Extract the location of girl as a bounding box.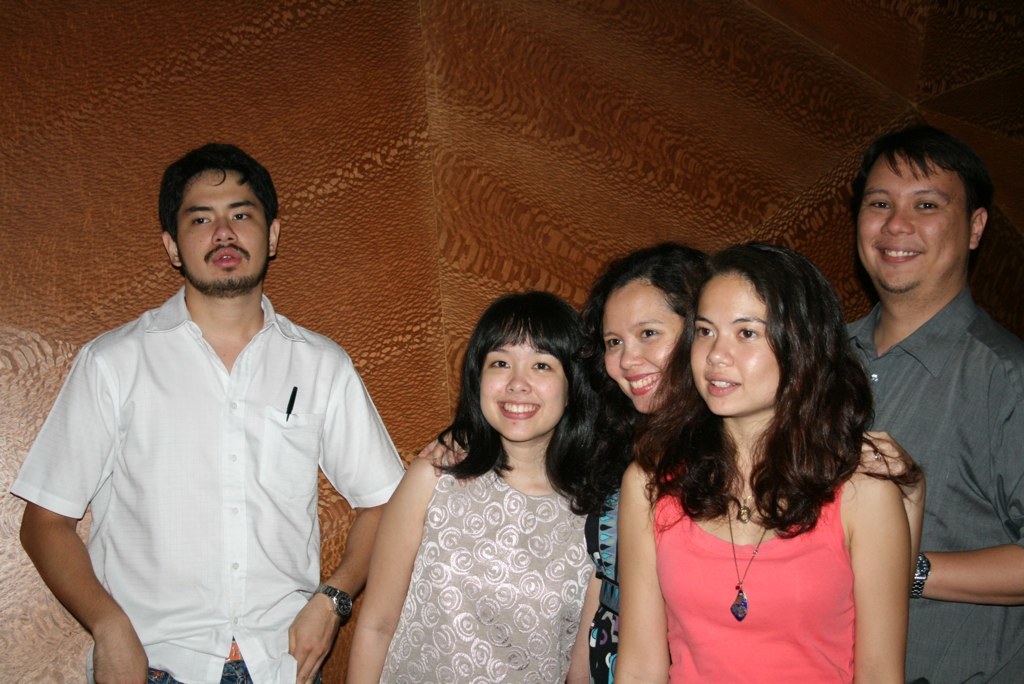
{"x1": 350, "y1": 290, "x2": 622, "y2": 683}.
